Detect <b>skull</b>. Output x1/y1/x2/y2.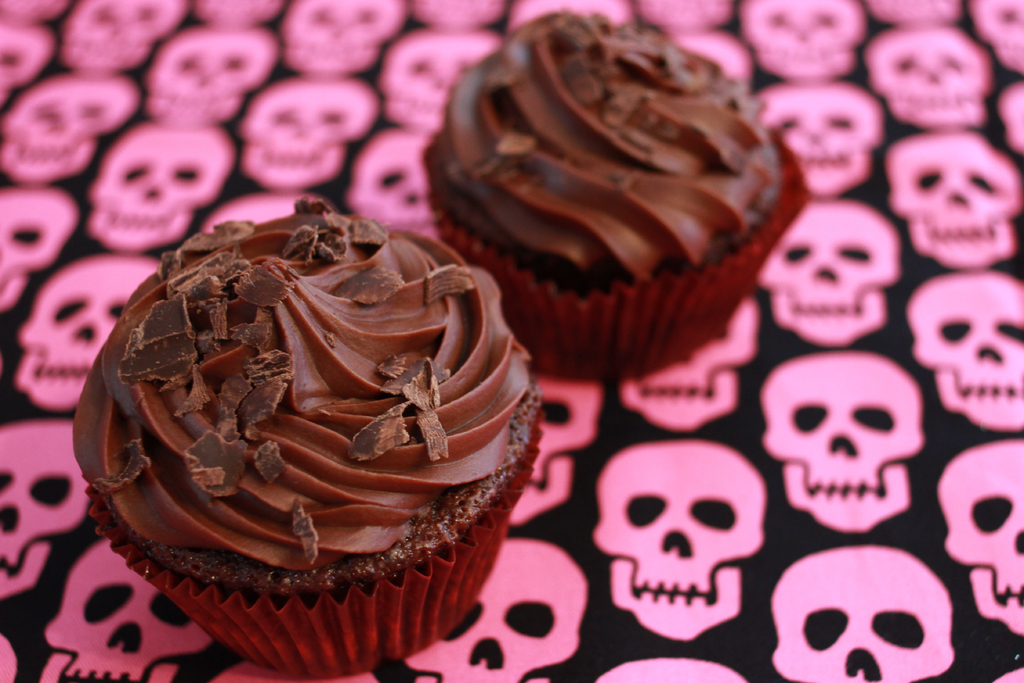
346/128/442/236.
